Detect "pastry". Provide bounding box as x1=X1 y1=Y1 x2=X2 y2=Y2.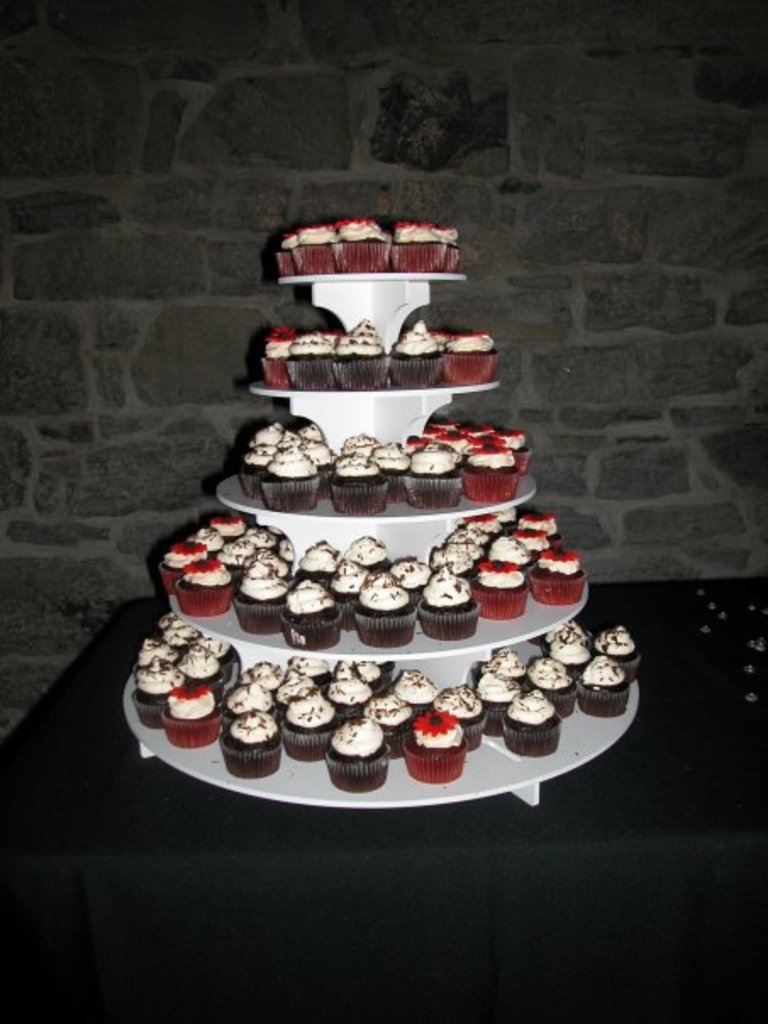
x1=395 y1=215 x2=449 y2=278.
